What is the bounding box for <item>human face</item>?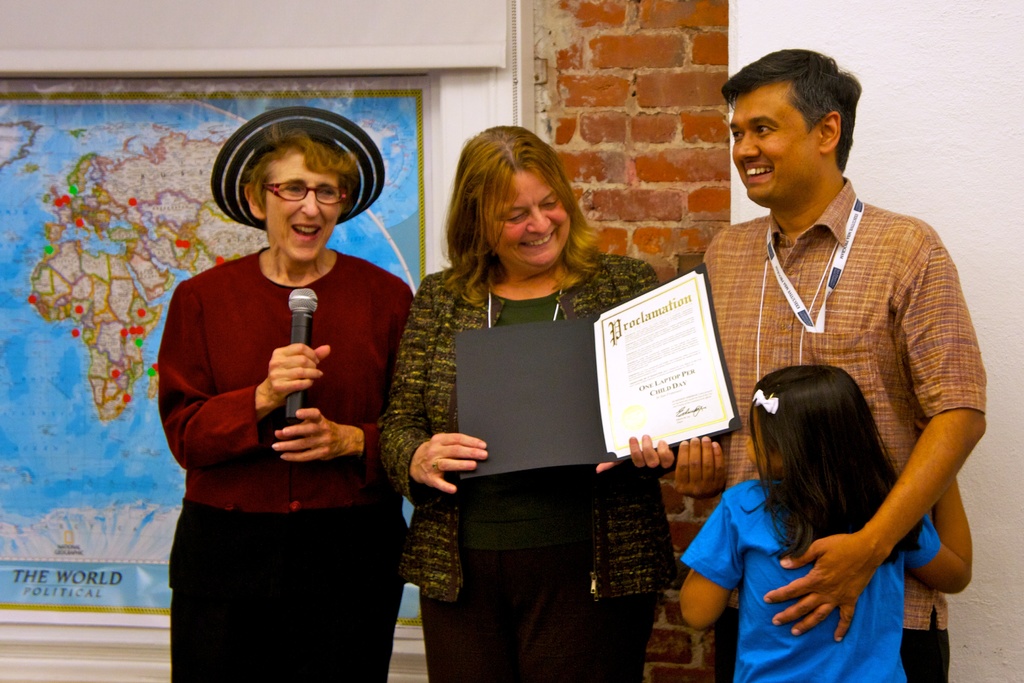
rect(257, 168, 341, 259).
